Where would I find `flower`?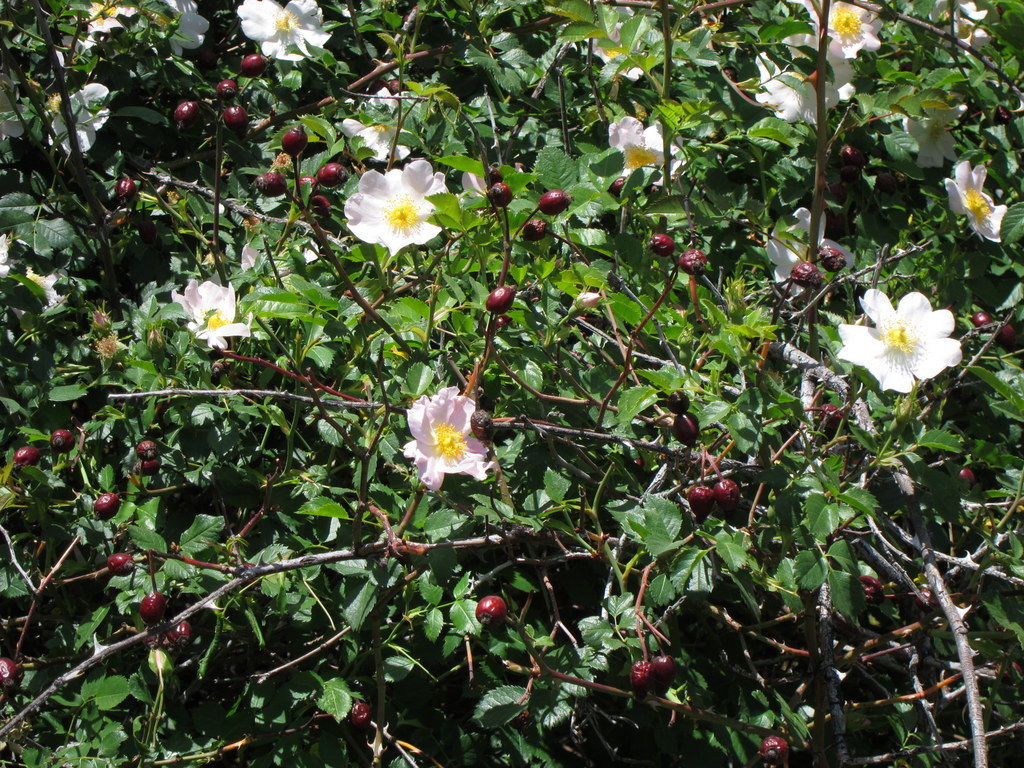
At 0 229 65 319.
